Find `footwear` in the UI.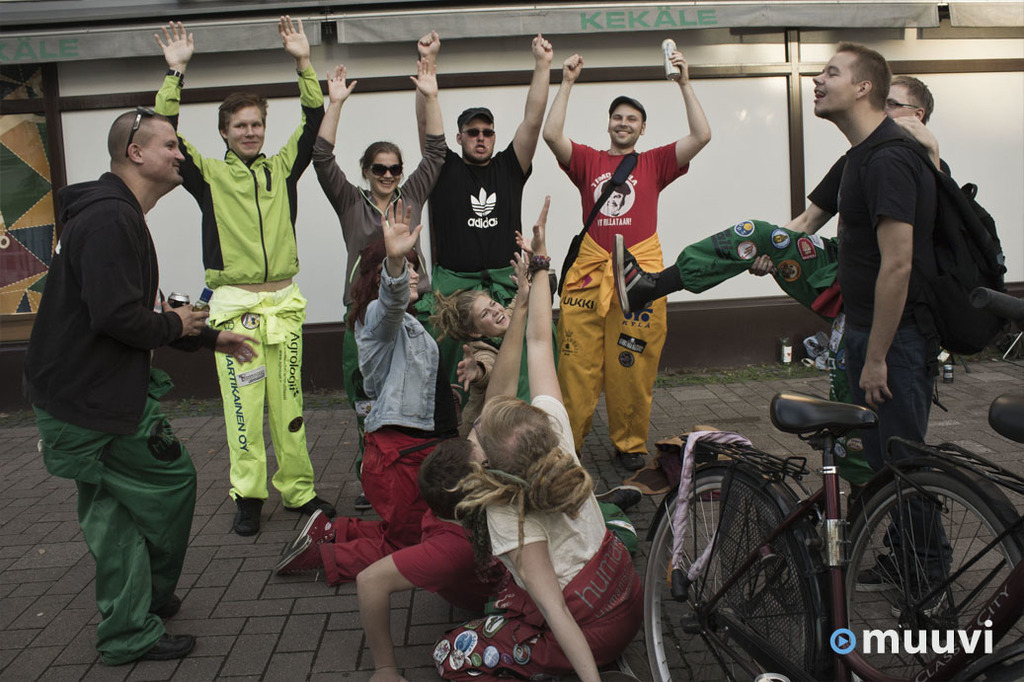
UI element at x1=844 y1=494 x2=872 y2=537.
